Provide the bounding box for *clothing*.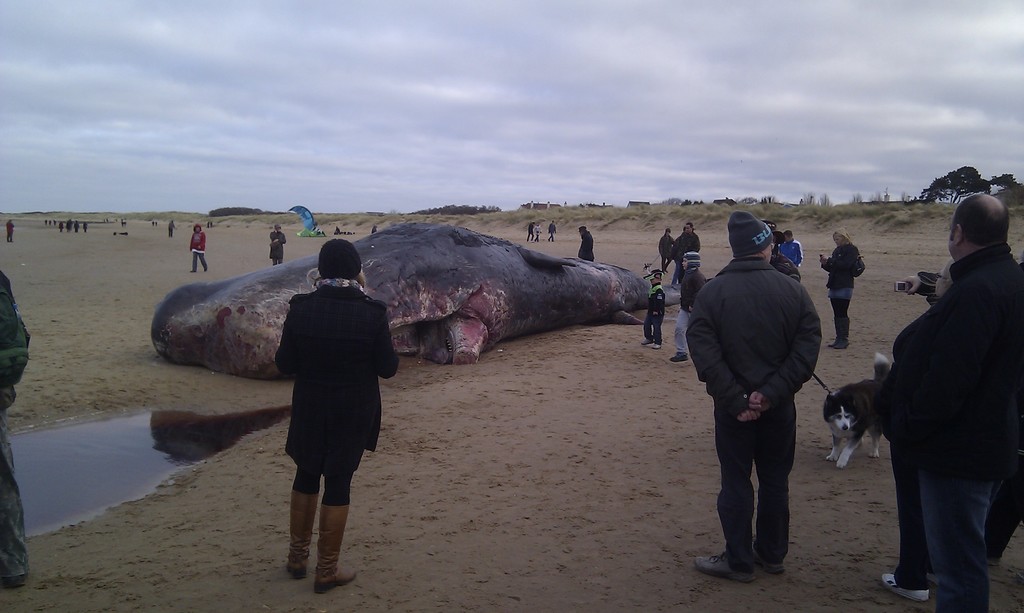
bbox=[684, 247, 702, 267].
